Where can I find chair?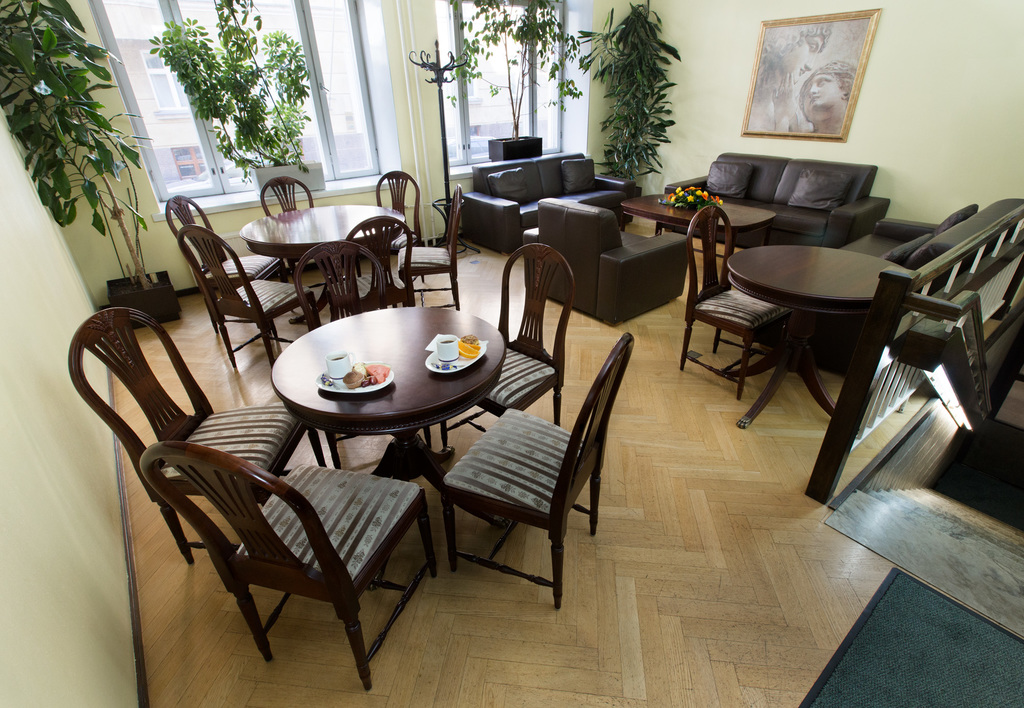
You can find it at select_region(289, 237, 409, 469).
